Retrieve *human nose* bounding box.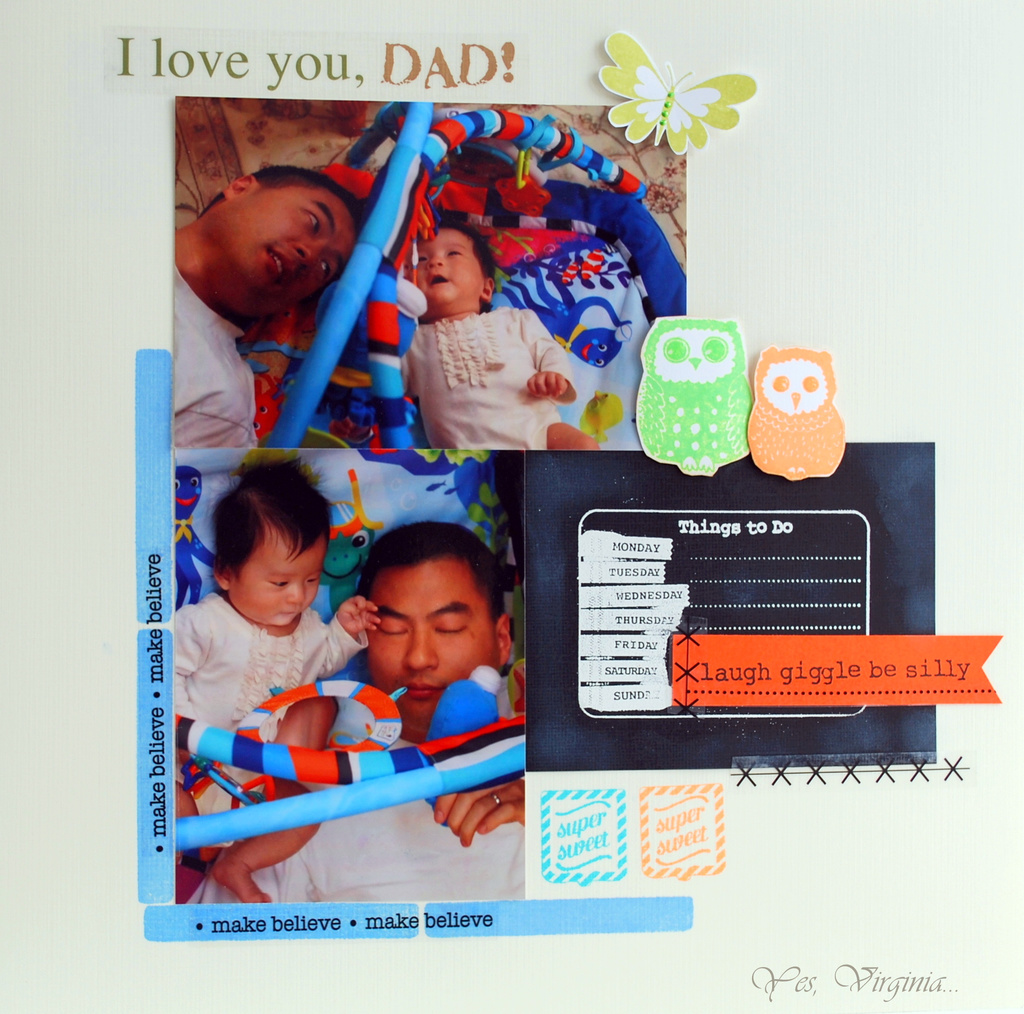
Bounding box: <bbox>298, 240, 326, 270</bbox>.
